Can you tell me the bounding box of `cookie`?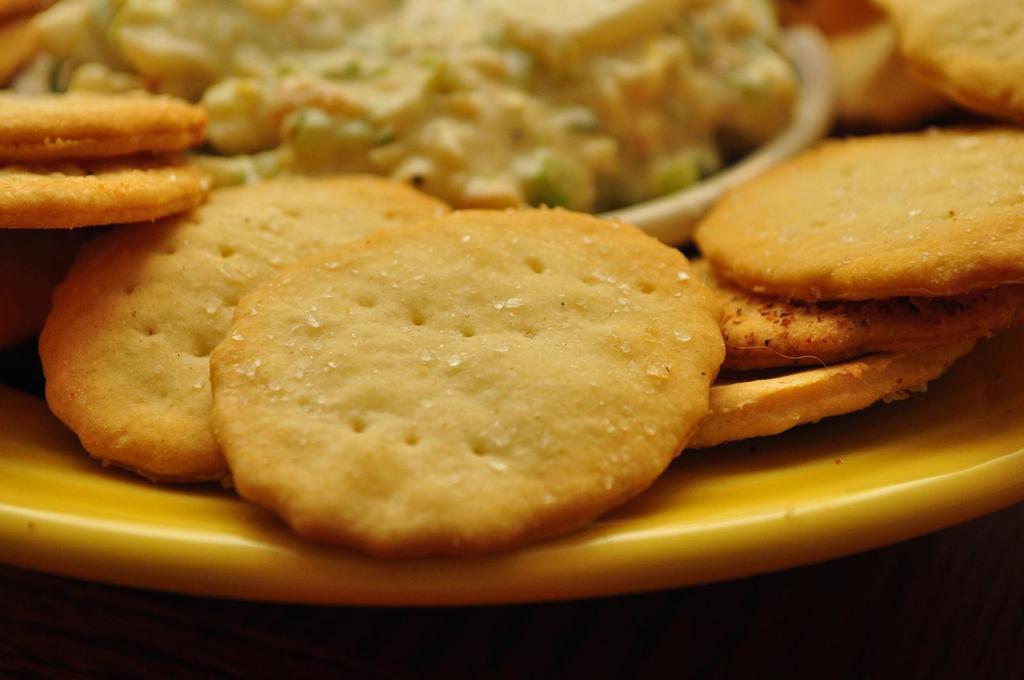
BBox(685, 337, 978, 457).
